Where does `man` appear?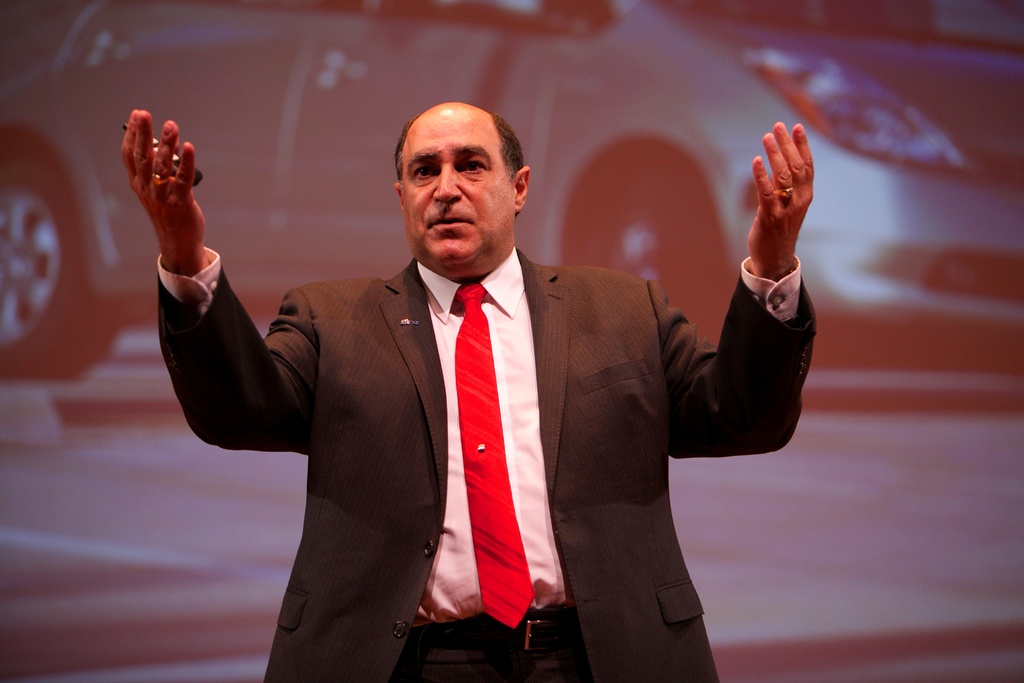
Appears at Rect(121, 100, 812, 682).
